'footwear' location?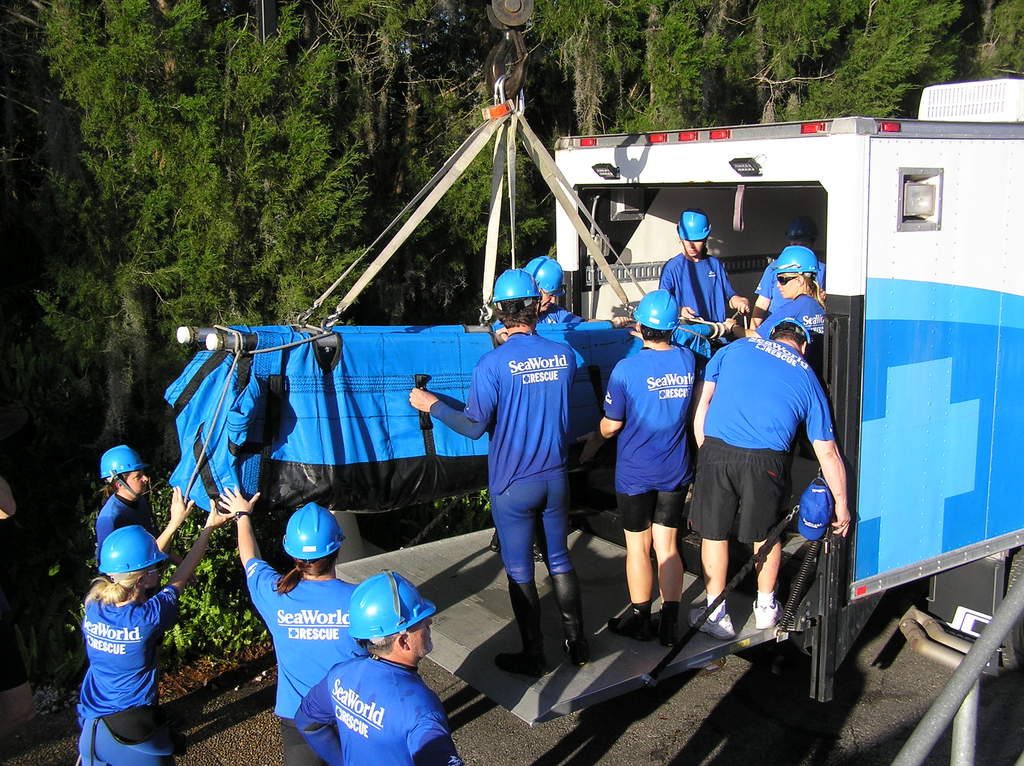
bbox=[687, 600, 733, 639]
